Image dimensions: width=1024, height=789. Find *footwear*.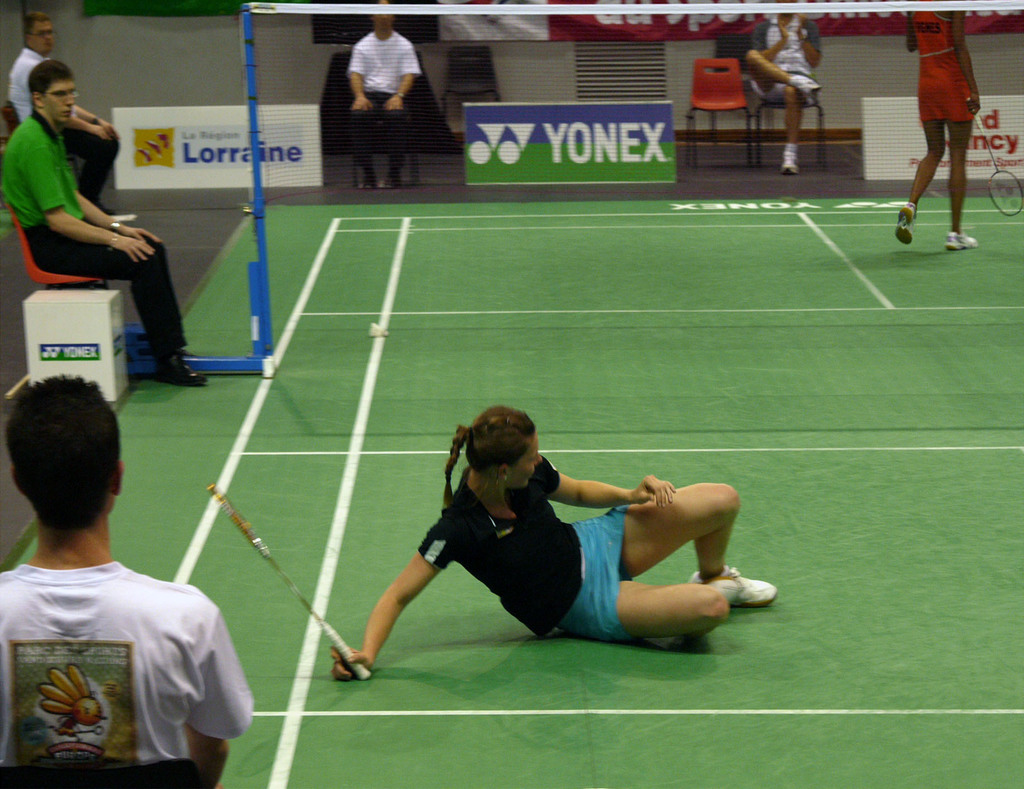
x1=948, y1=237, x2=979, y2=249.
